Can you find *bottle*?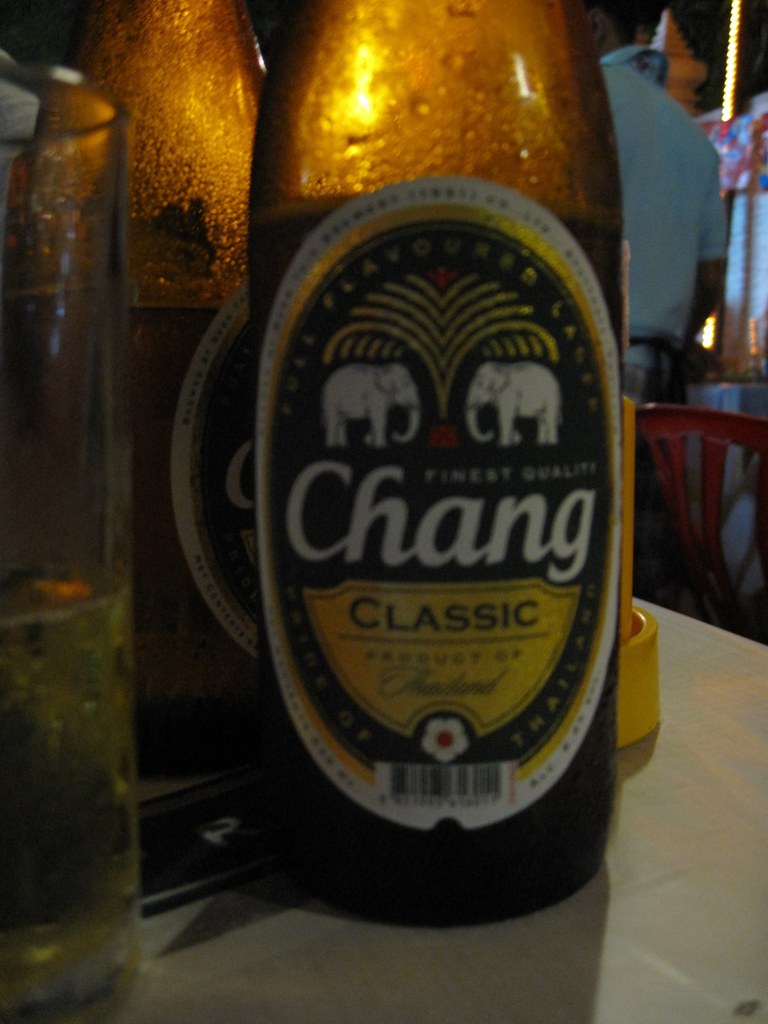
Yes, bounding box: {"left": 57, "top": 0, "right": 276, "bottom": 792}.
